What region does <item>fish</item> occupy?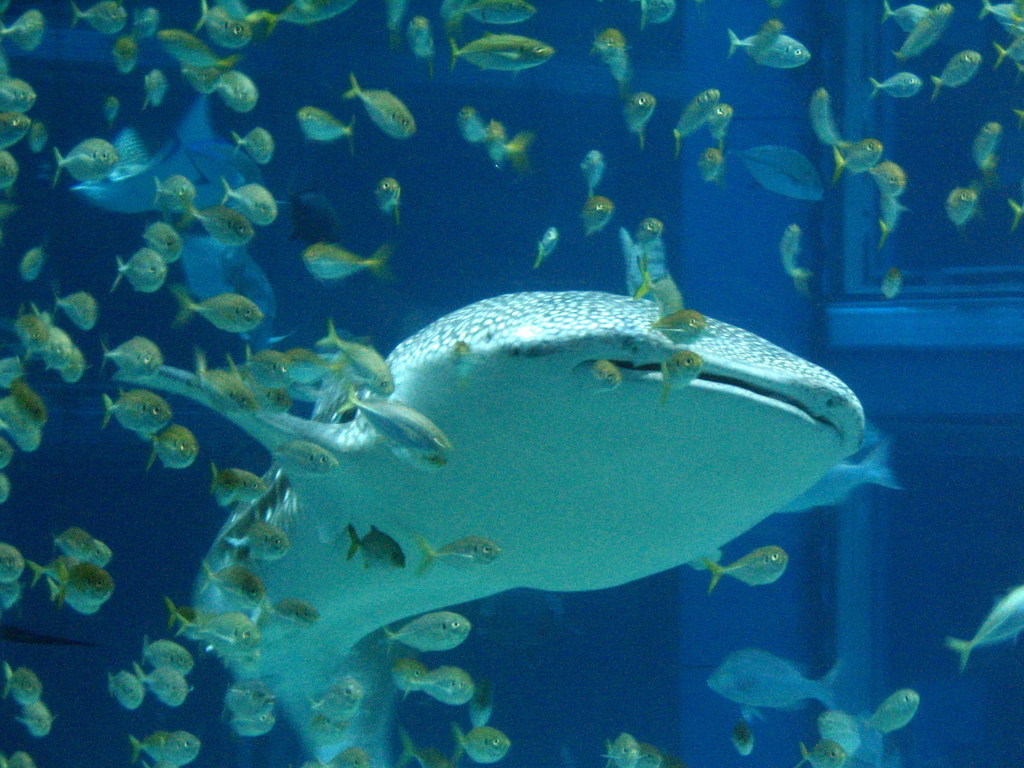
locate(0, 13, 49, 50).
